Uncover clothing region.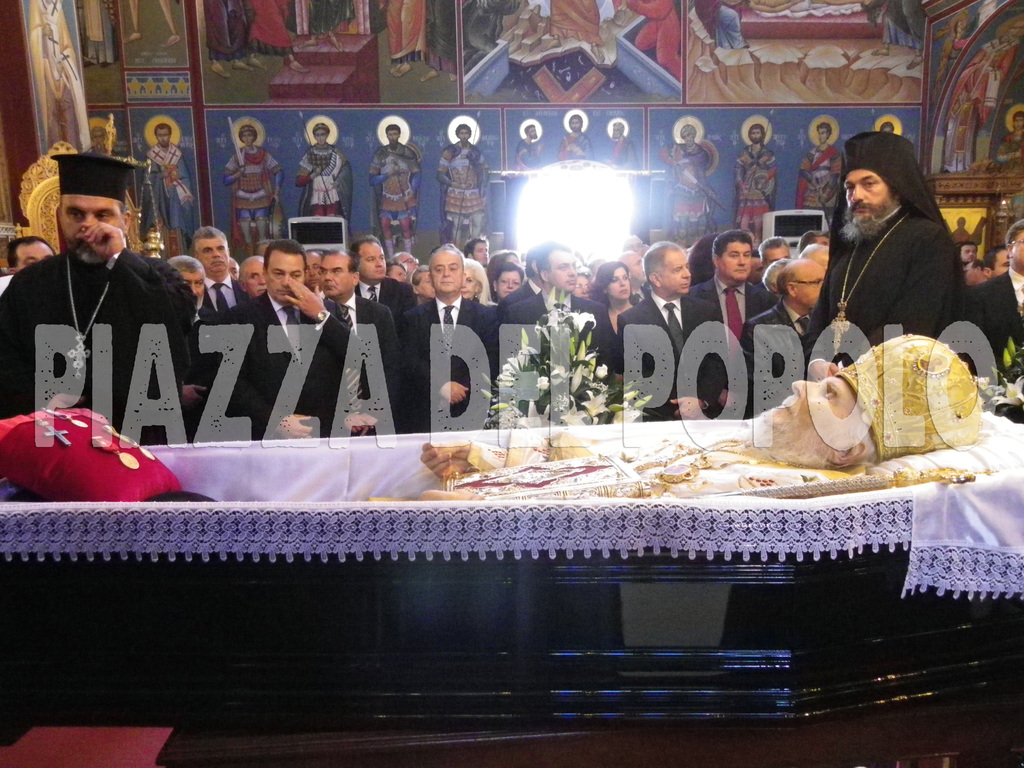
Uncovered: <bbox>558, 130, 600, 166</bbox>.
